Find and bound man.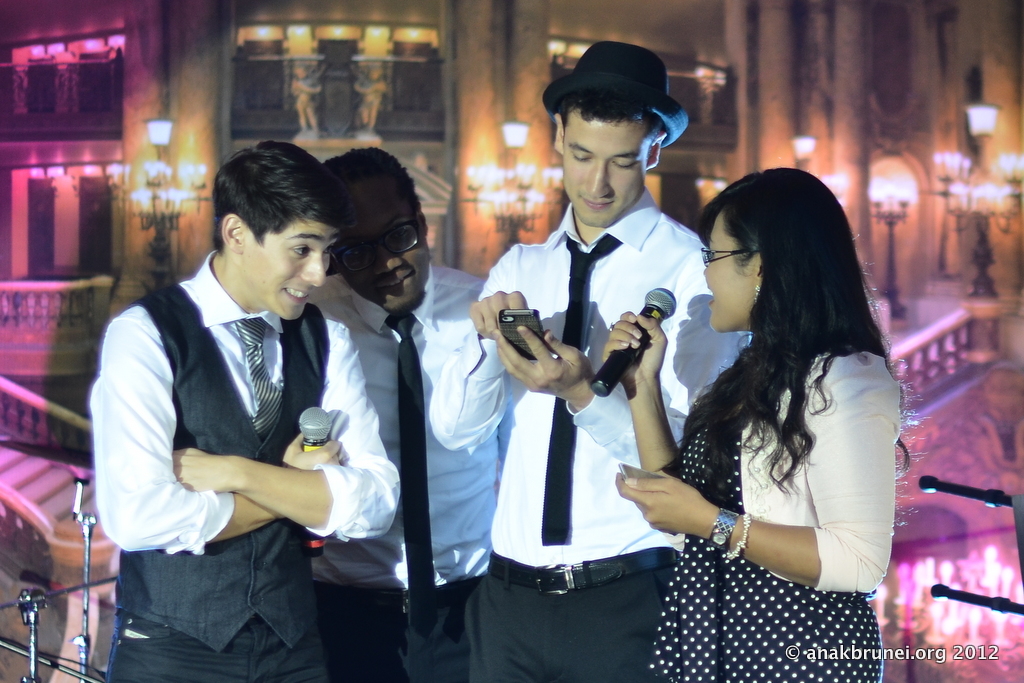
Bound: {"left": 429, "top": 36, "right": 750, "bottom": 682}.
